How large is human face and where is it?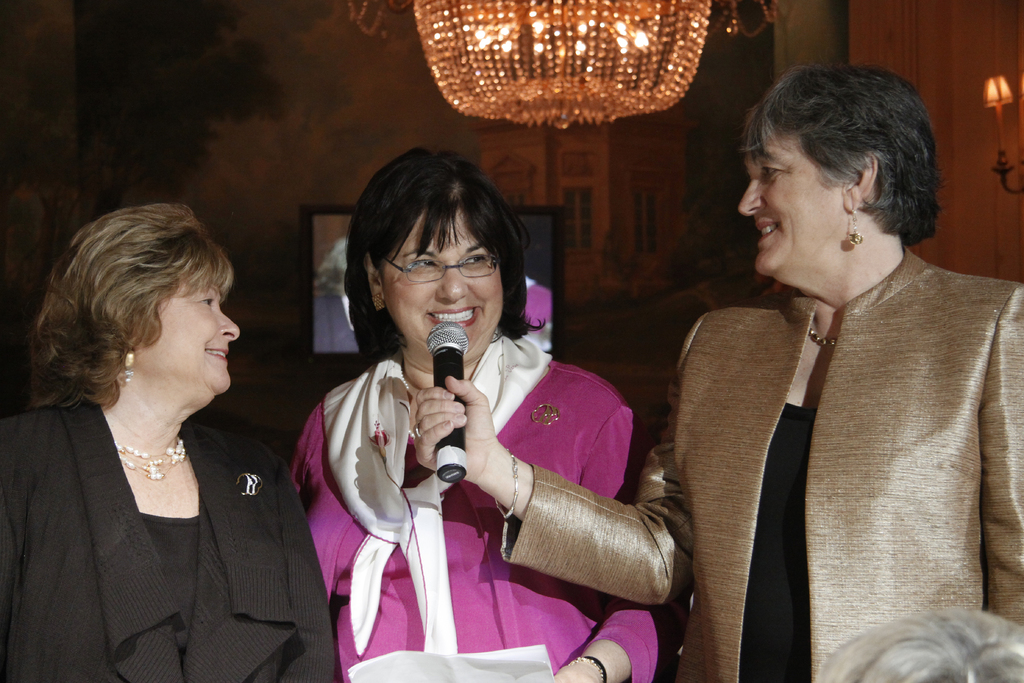
Bounding box: (left=738, top=139, right=853, bottom=273).
